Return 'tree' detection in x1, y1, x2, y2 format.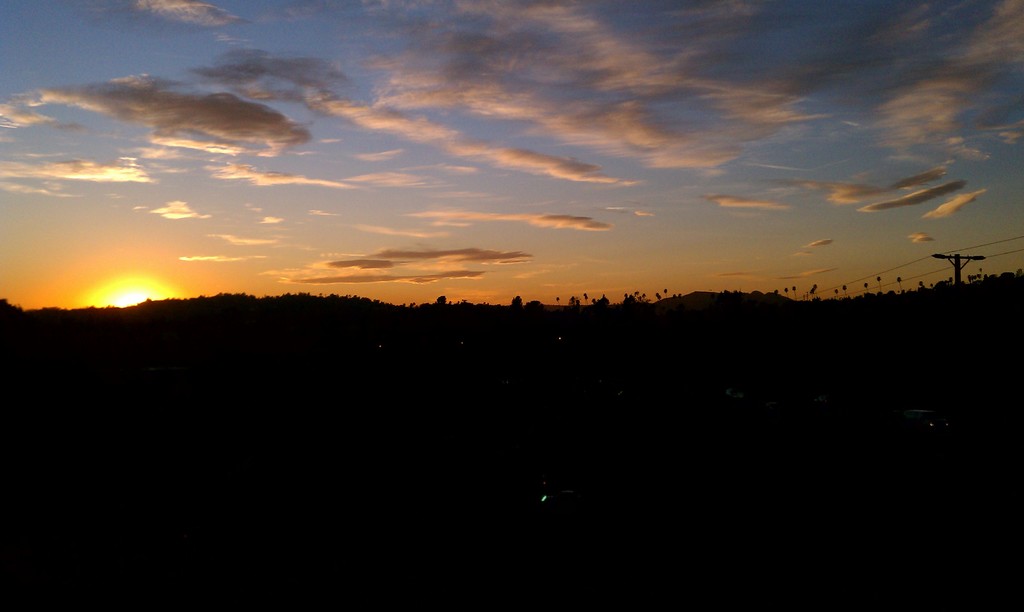
556, 296, 560, 307.
